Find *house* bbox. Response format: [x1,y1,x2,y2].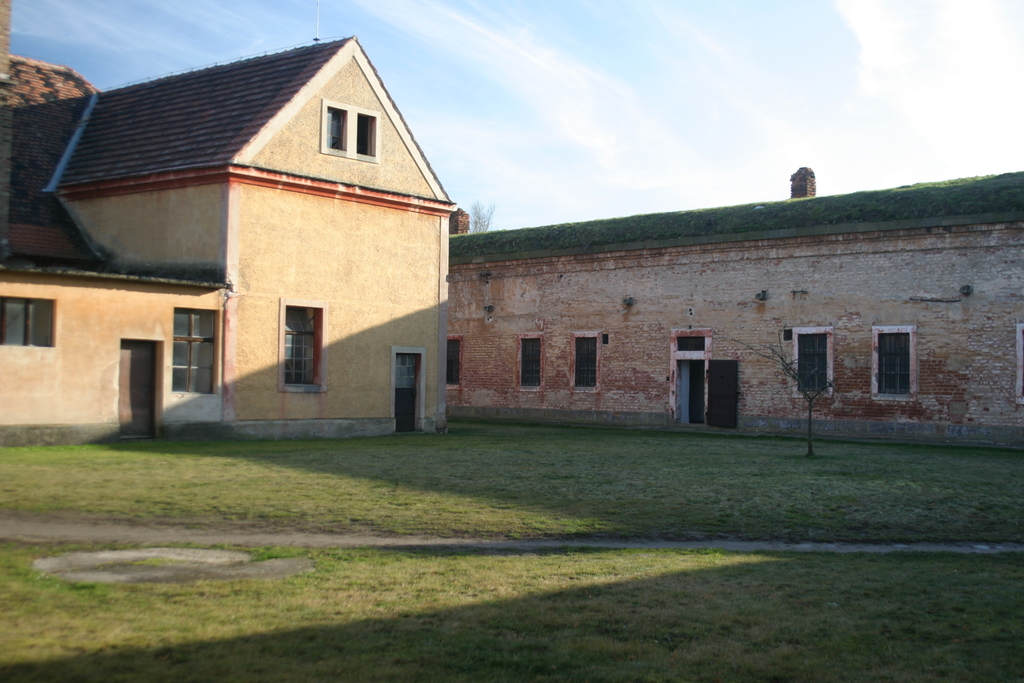
[446,162,1020,446].
